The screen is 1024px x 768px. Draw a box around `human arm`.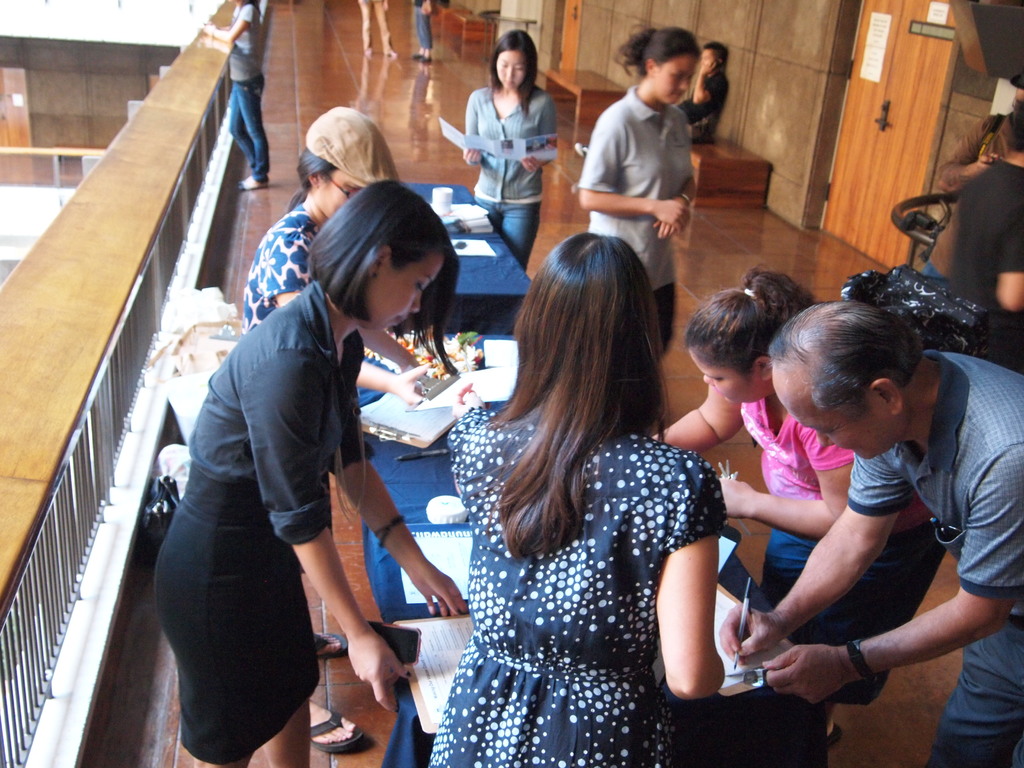
[left=516, top=94, right=559, bottom=172].
